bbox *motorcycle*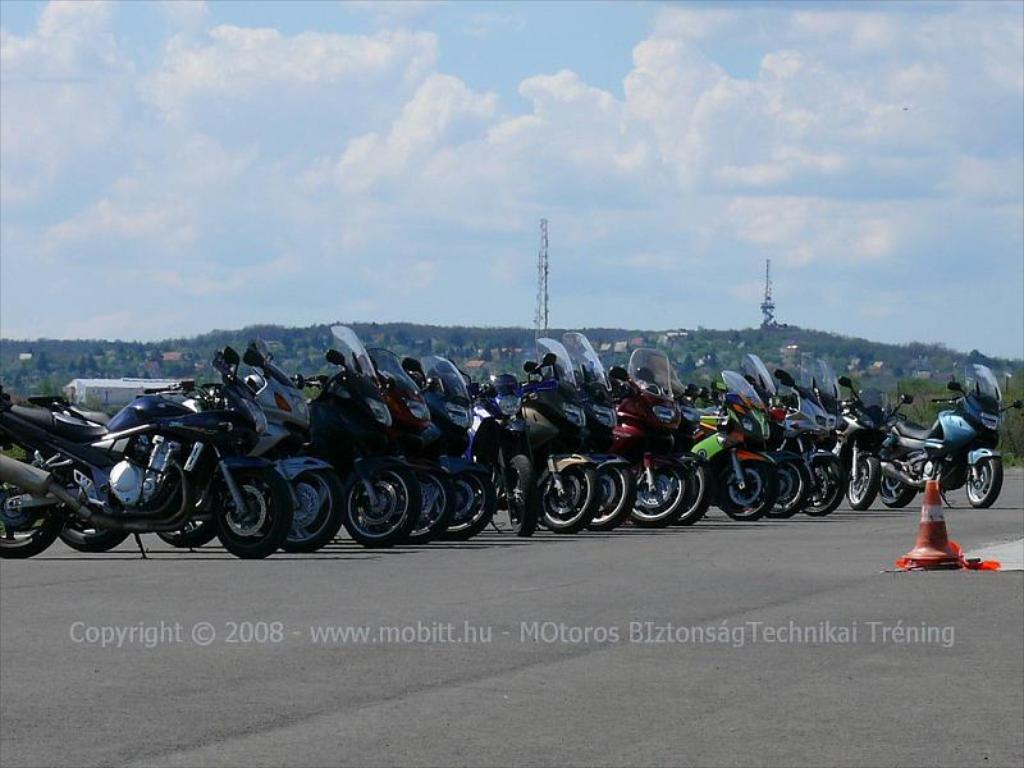
rect(0, 347, 292, 561)
